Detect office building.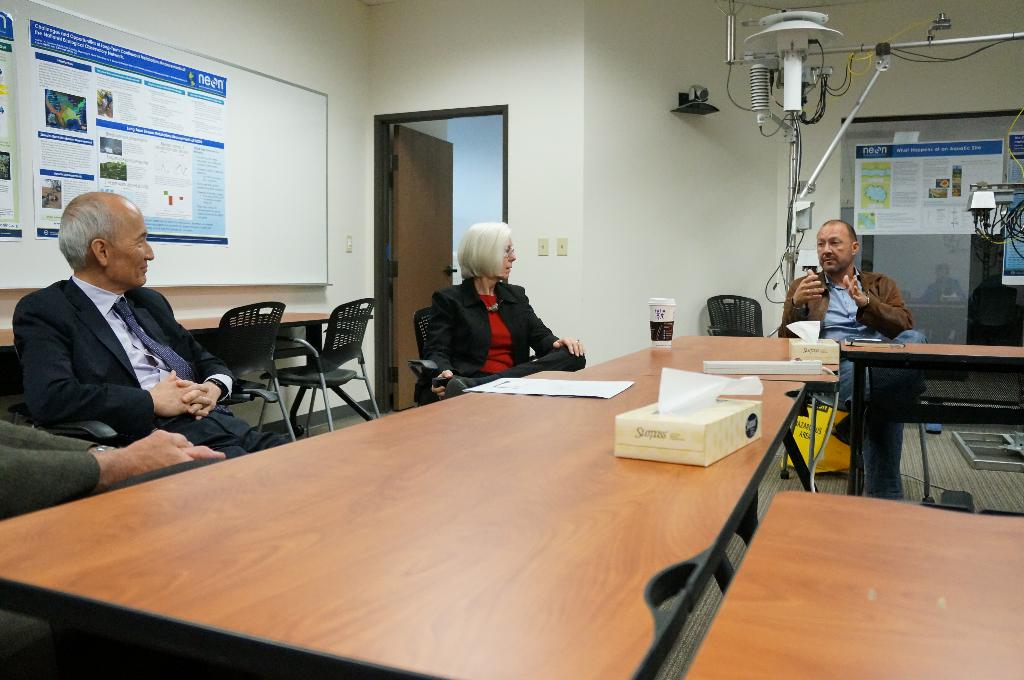
Detected at box(0, 0, 1023, 679).
